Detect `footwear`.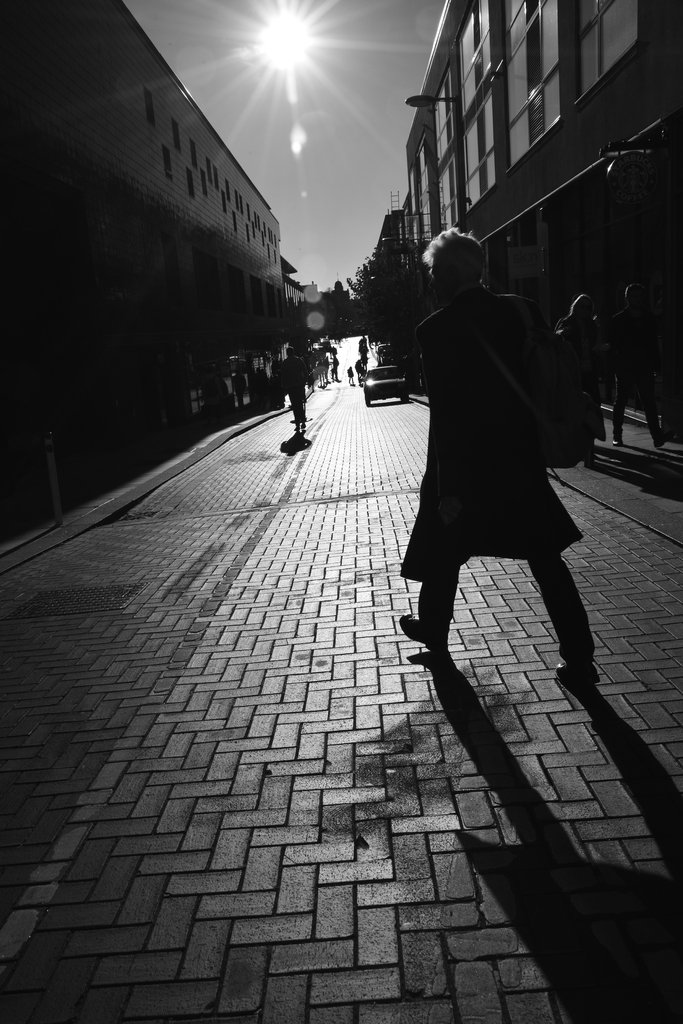
Detected at box(554, 657, 602, 688).
